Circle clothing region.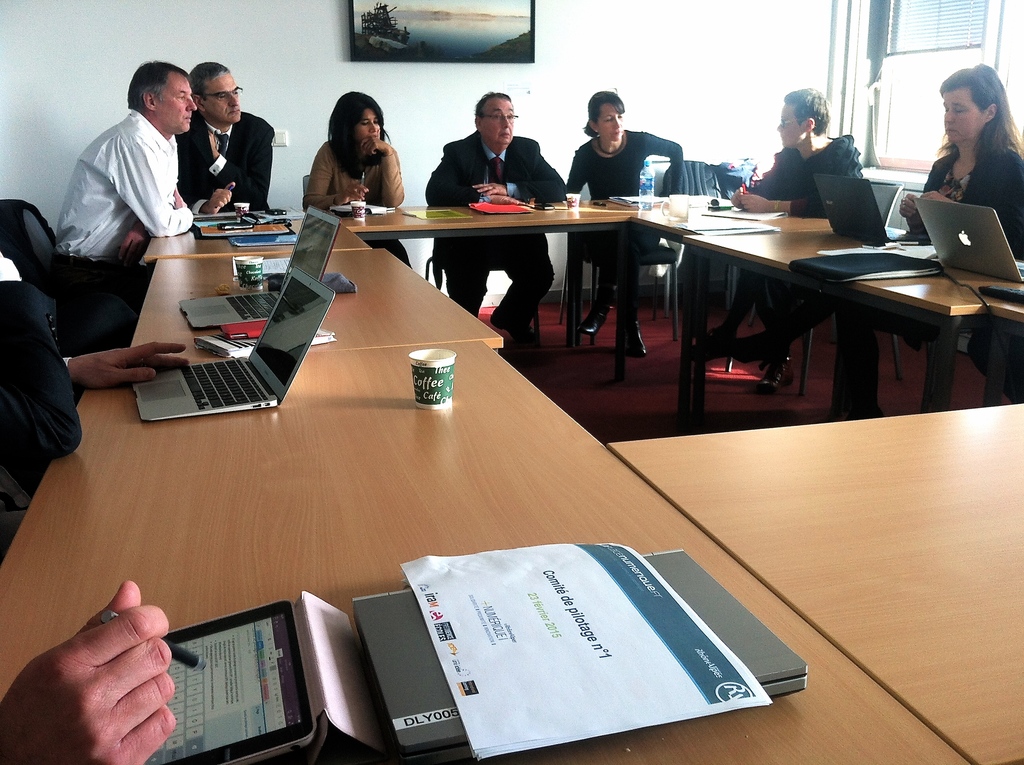
Region: select_region(928, 143, 1023, 259).
